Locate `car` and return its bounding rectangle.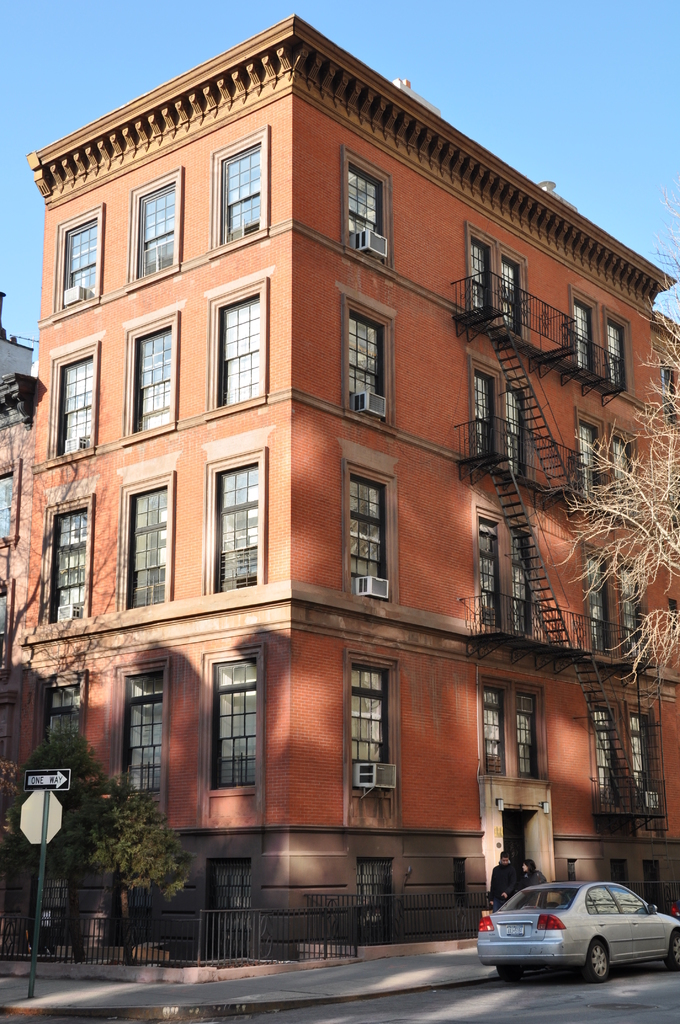
476, 881, 679, 984.
